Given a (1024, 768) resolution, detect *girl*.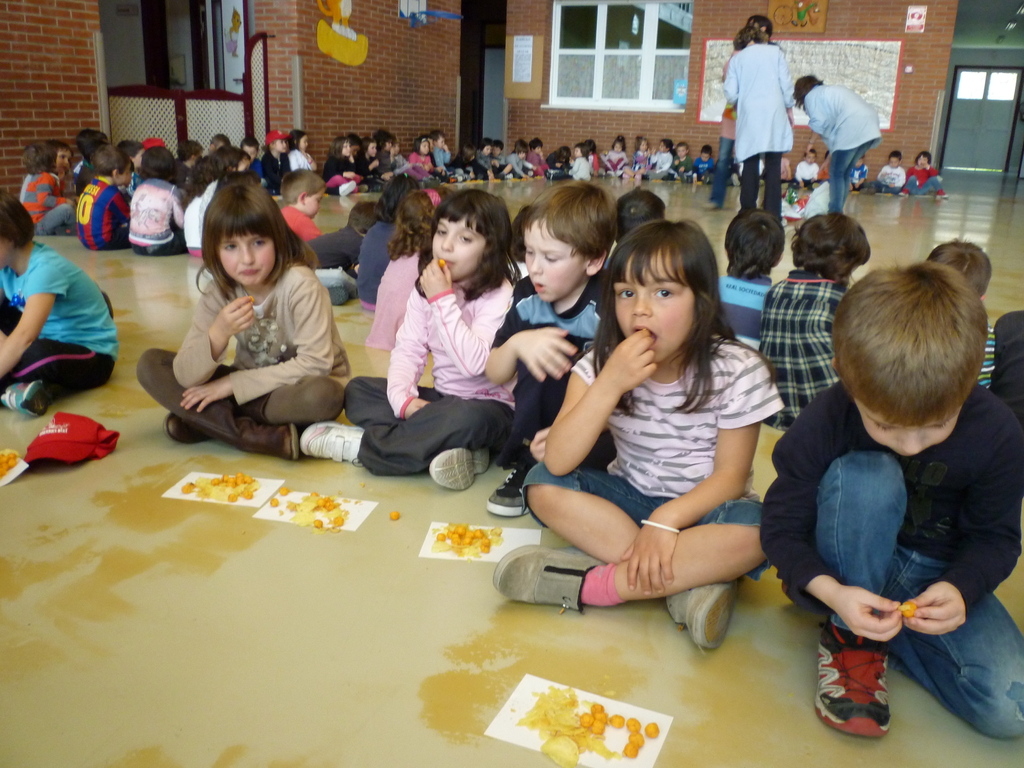
<region>0, 188, 120, 419</region>.
